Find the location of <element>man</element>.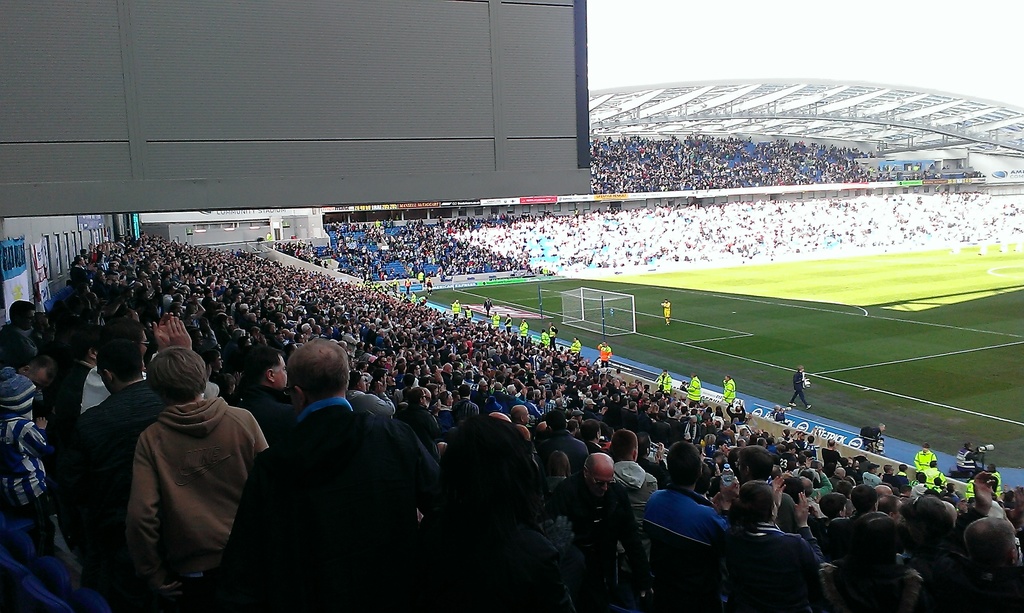
Location: <region>405, 277, 409, 294</region>.
